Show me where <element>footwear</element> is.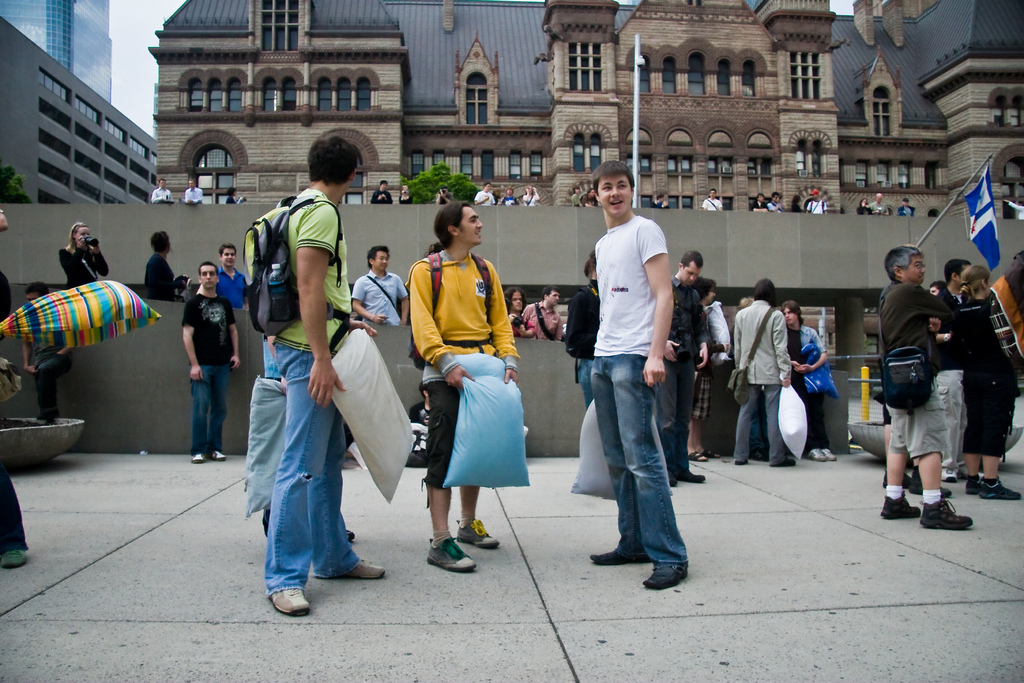
<element>footwear</element> is at [left=804, top=445, right=830, bottom=462].
